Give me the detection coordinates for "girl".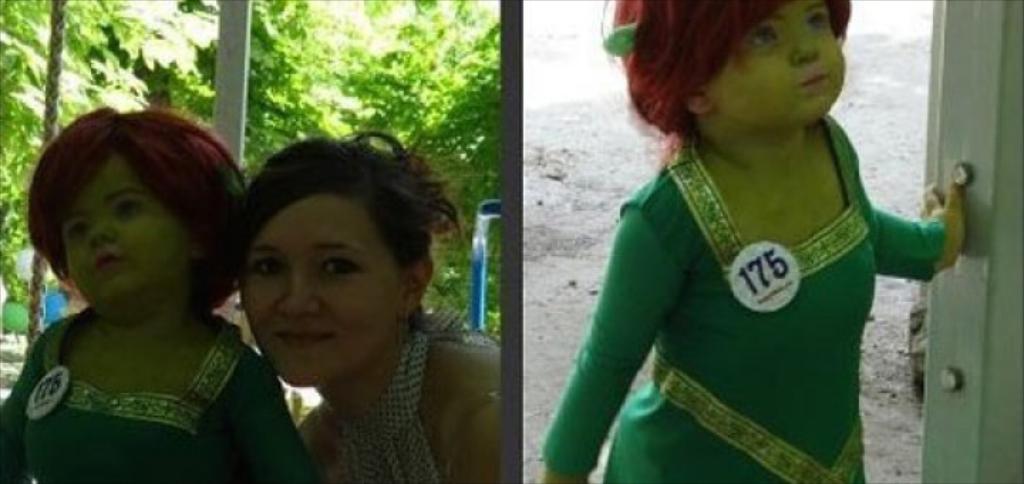
BBox(0, 102, 323, 483).
